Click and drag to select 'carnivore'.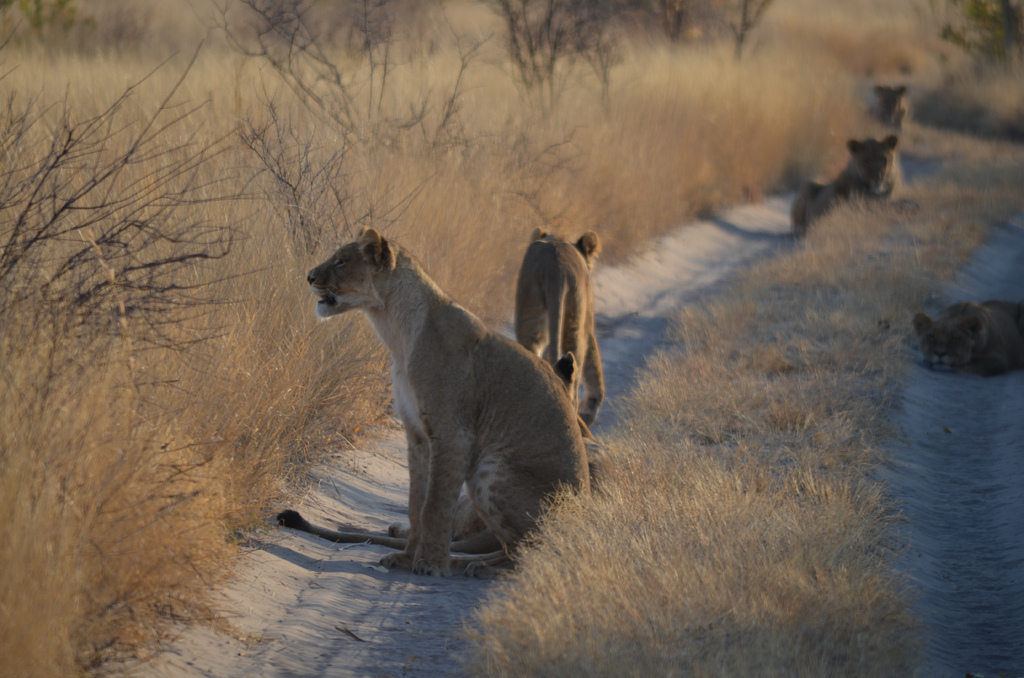
Selection: box=[512, 226, 607, 418].
